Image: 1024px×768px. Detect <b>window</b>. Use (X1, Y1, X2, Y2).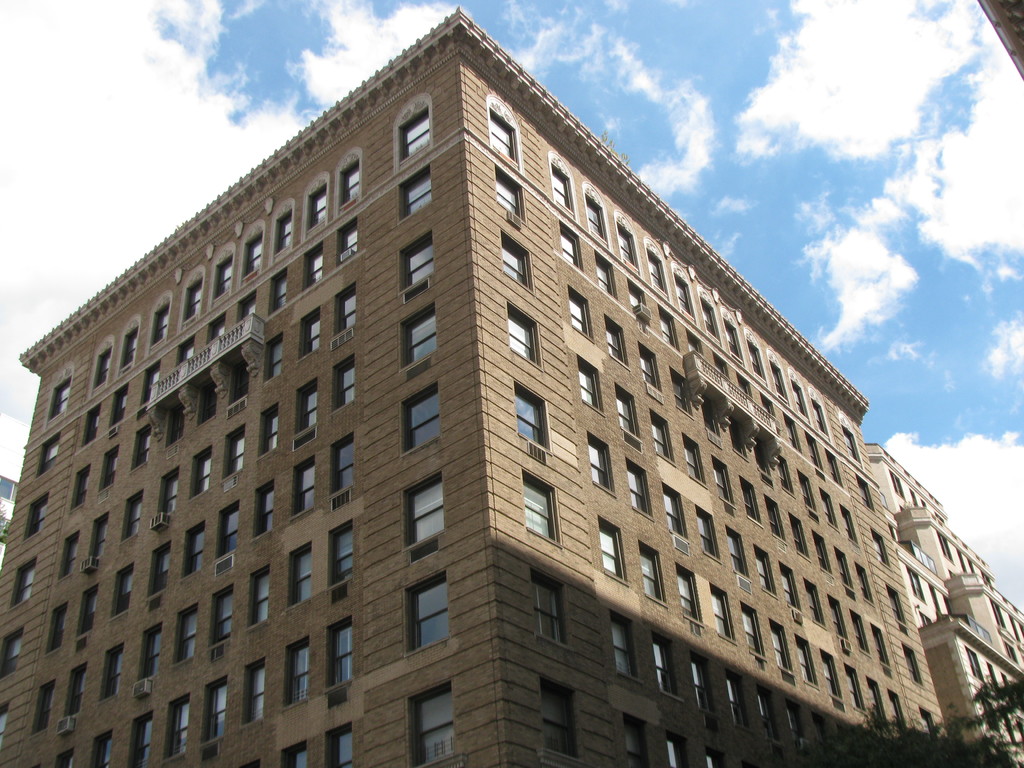
(99, 520, 106, 558).
